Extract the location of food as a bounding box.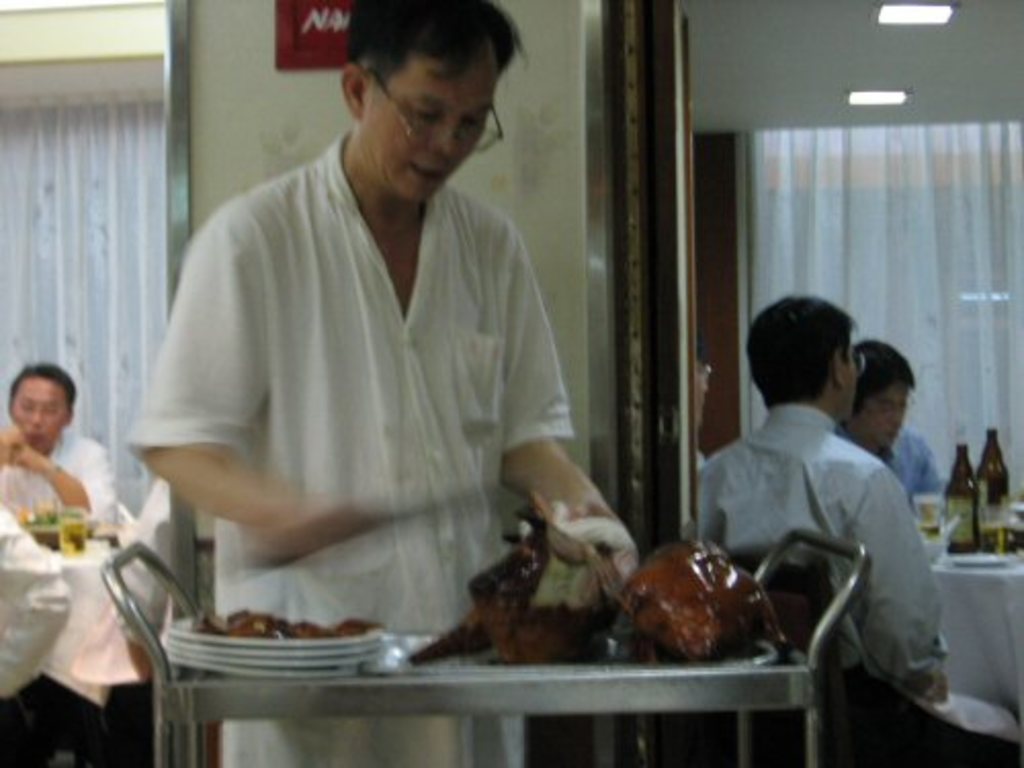
(x1=401, y1=492, x2=618, y2=672).
